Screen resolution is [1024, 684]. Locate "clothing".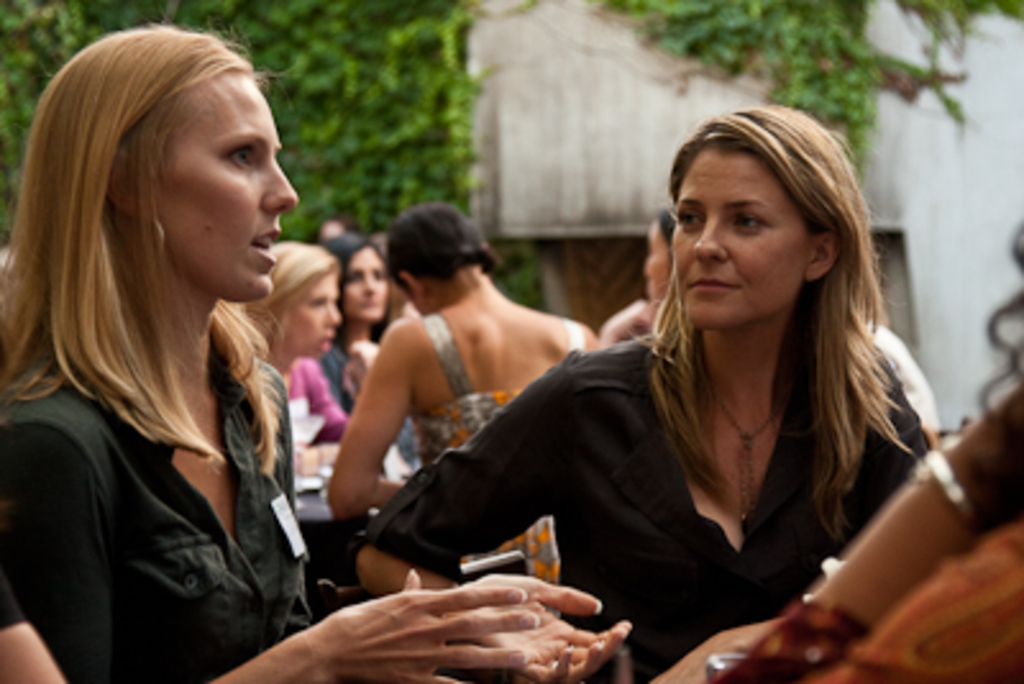
(274, 351, 348, 474).
